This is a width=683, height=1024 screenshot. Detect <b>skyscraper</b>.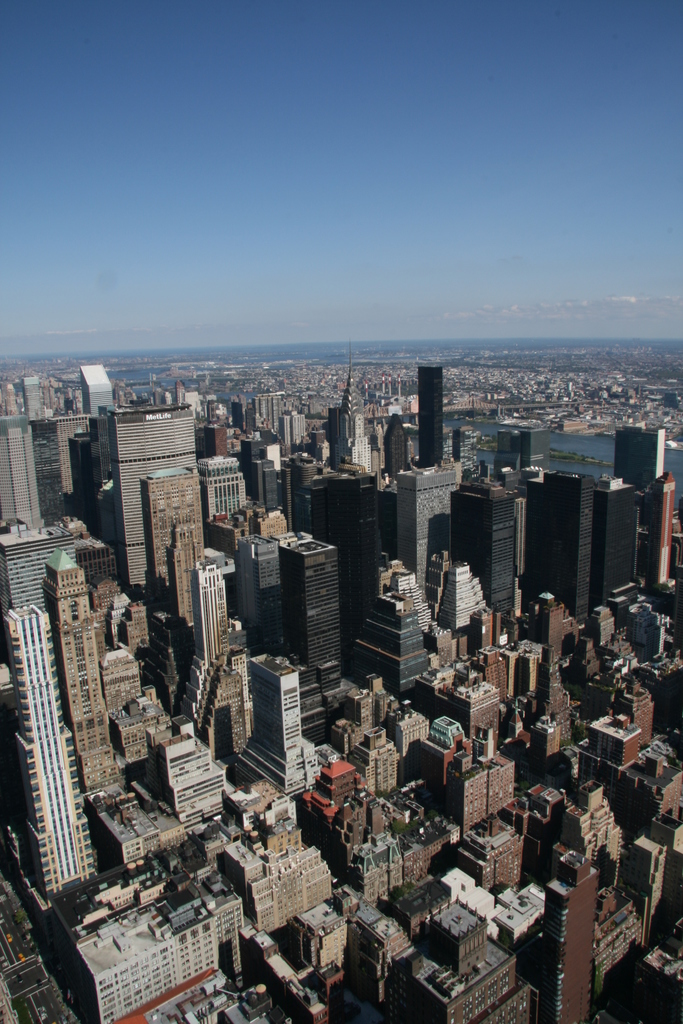
97, 406, 189, 601.
